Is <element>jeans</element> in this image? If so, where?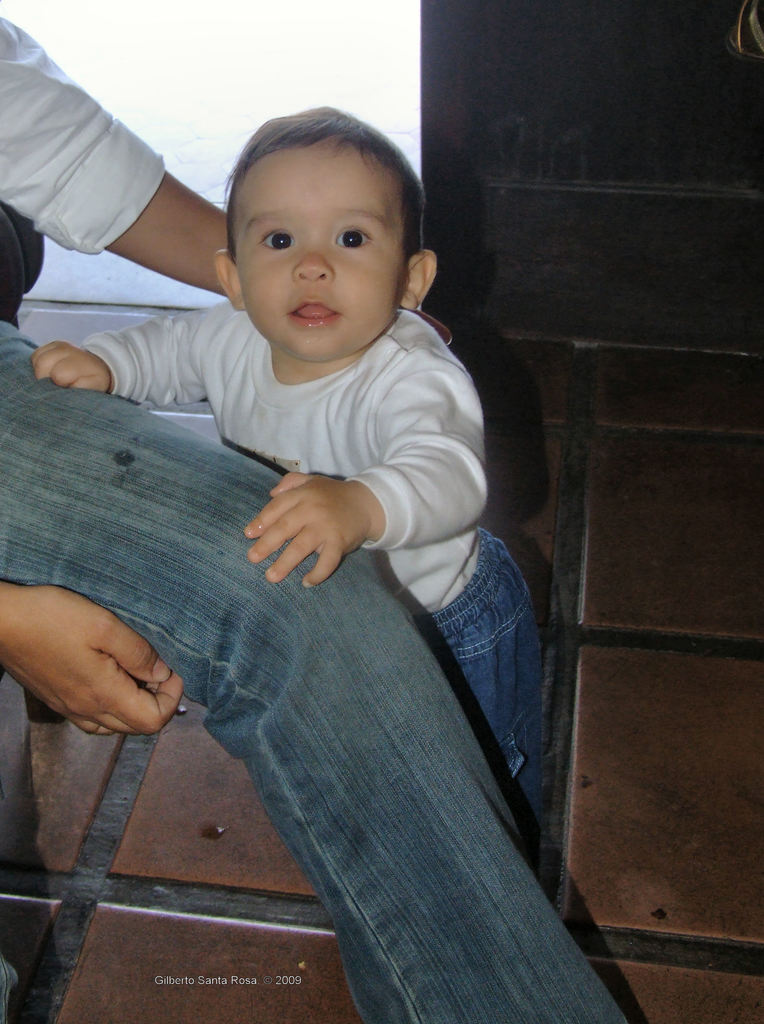
Yes, at 414 529 539 870.
